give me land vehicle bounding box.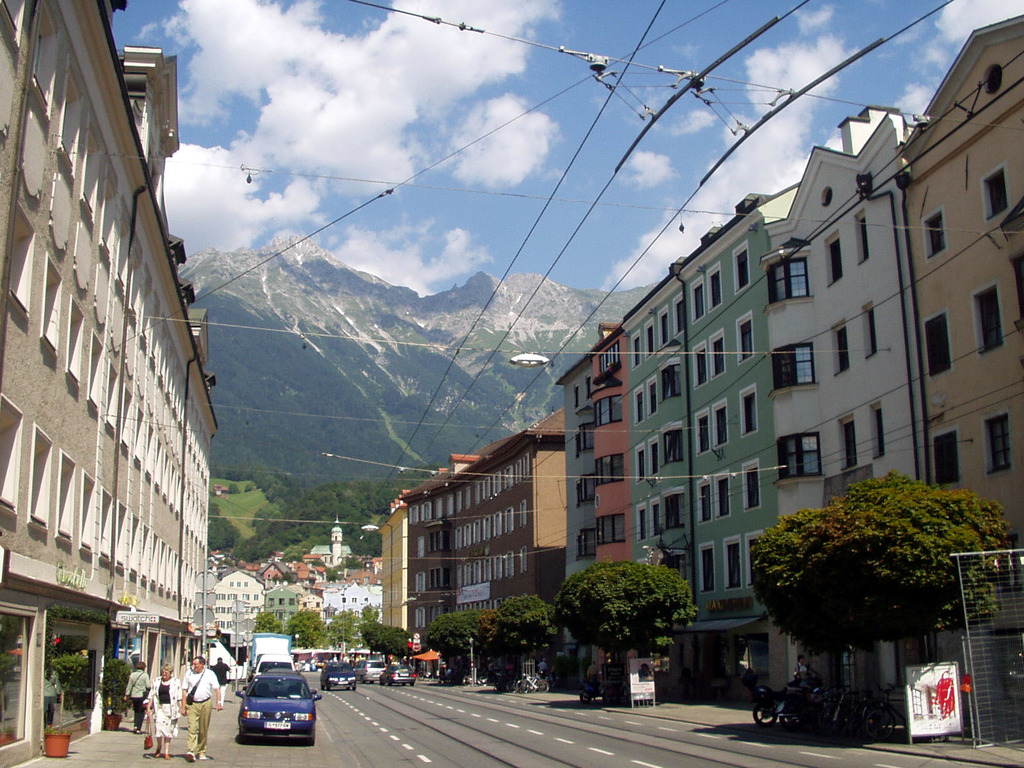
x1=381, y1=663, x2=418, y2=683.
